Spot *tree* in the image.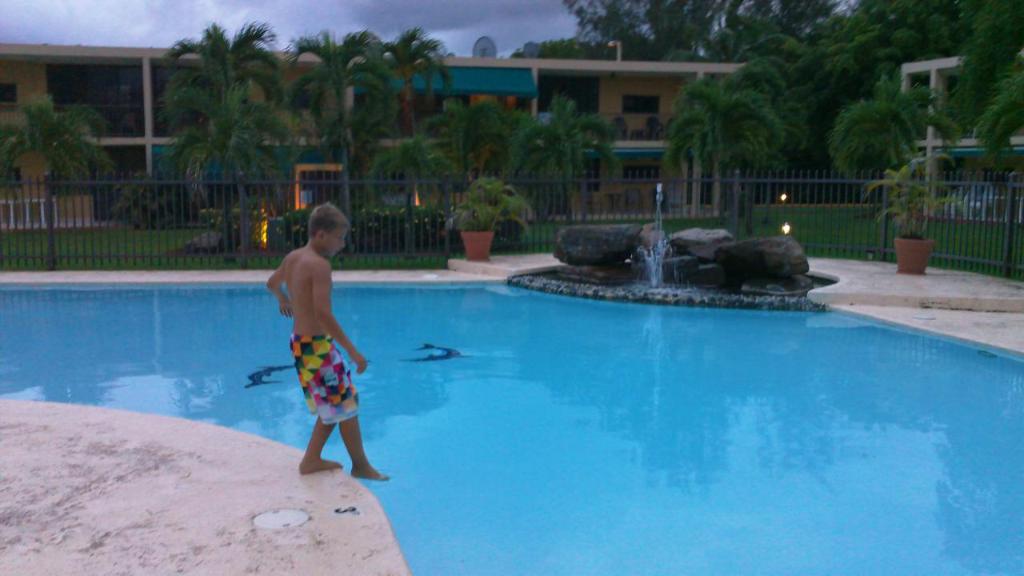
*tree* found at 432,90,536,177.
